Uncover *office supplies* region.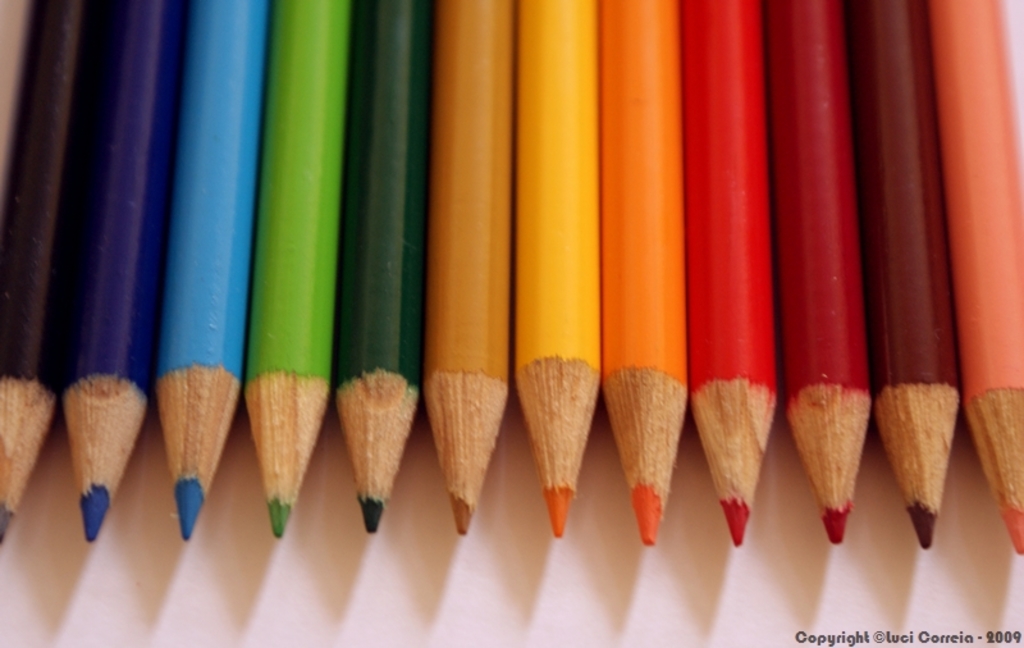
Uncovered: x1=847 y1=0 x2=957 y2=543.
